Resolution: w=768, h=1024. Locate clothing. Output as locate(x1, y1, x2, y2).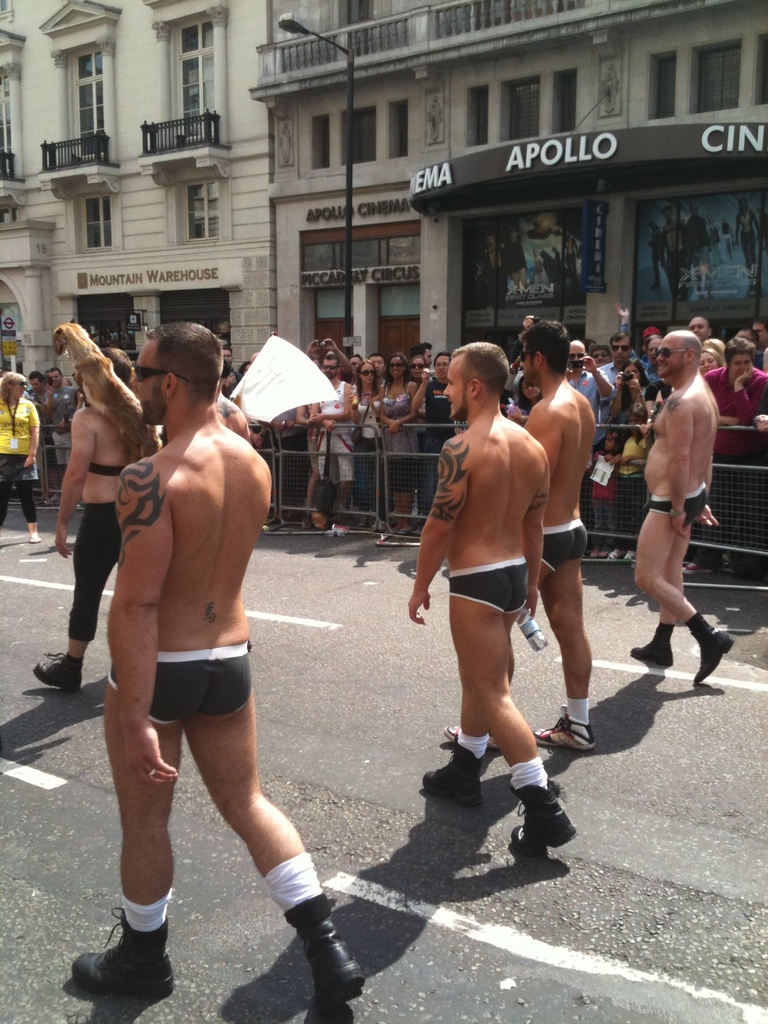
locate(101, 631, 253, 718).
